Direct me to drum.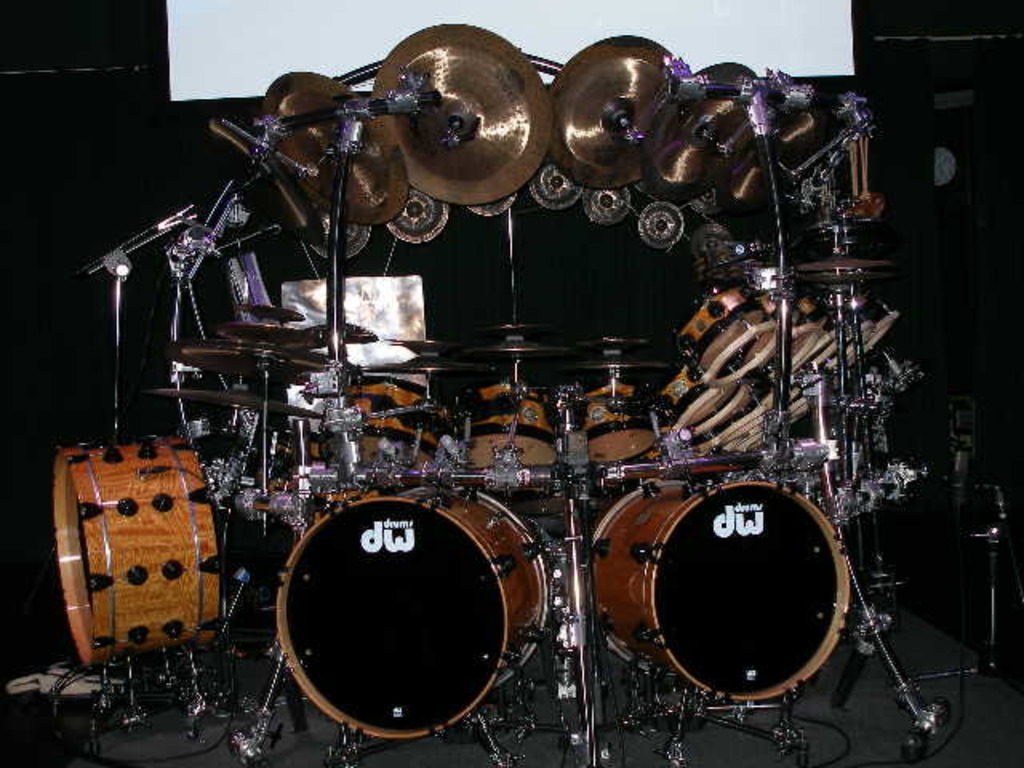
Direction: bbox=[53, 437, 226, 672].
